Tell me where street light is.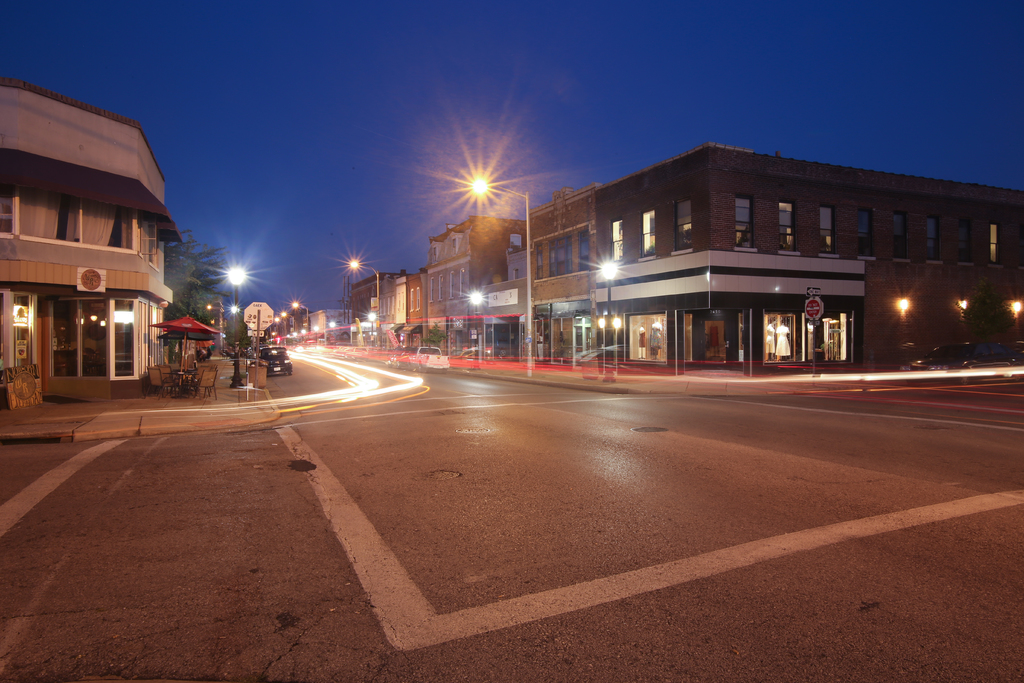
street light is at <box>223,259,250,390</box>.
